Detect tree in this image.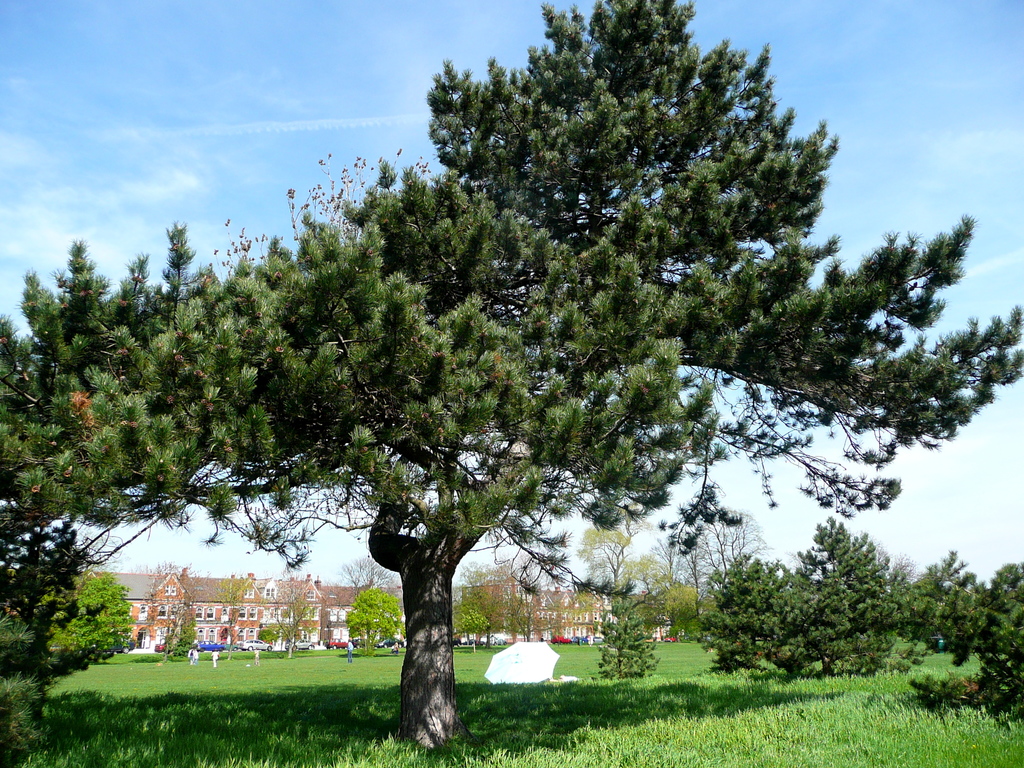
Detection: pyautogui.locateOnScreen(689, 545, 797, 661).
